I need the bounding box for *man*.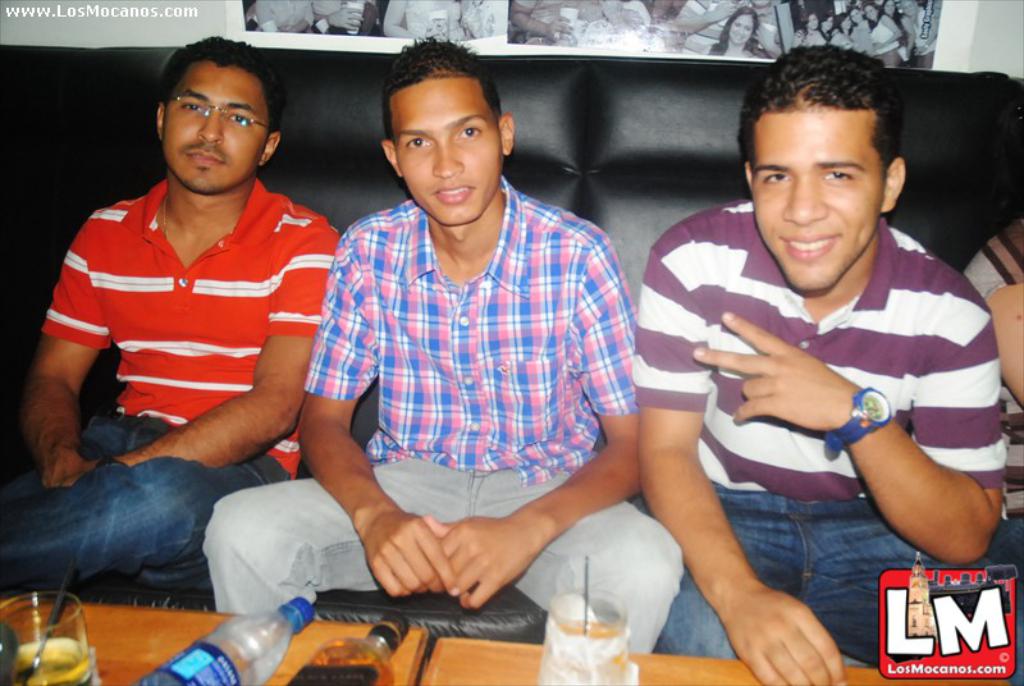
Here it is: region(520, 51, 1002, 655).
